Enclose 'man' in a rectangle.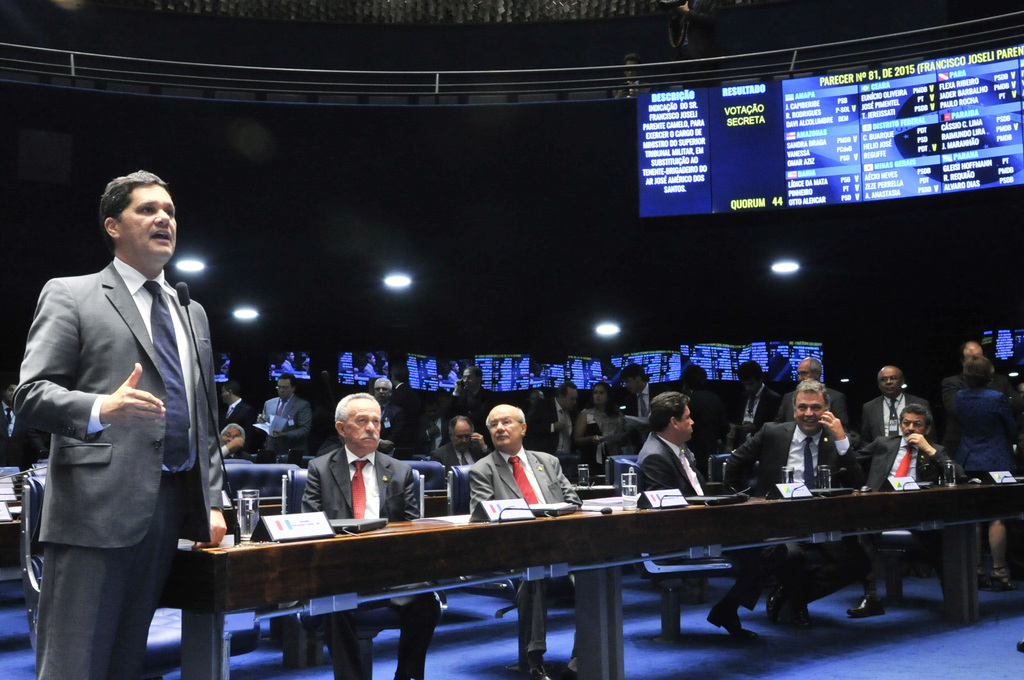
bbox(429, 412, 488, 473).
